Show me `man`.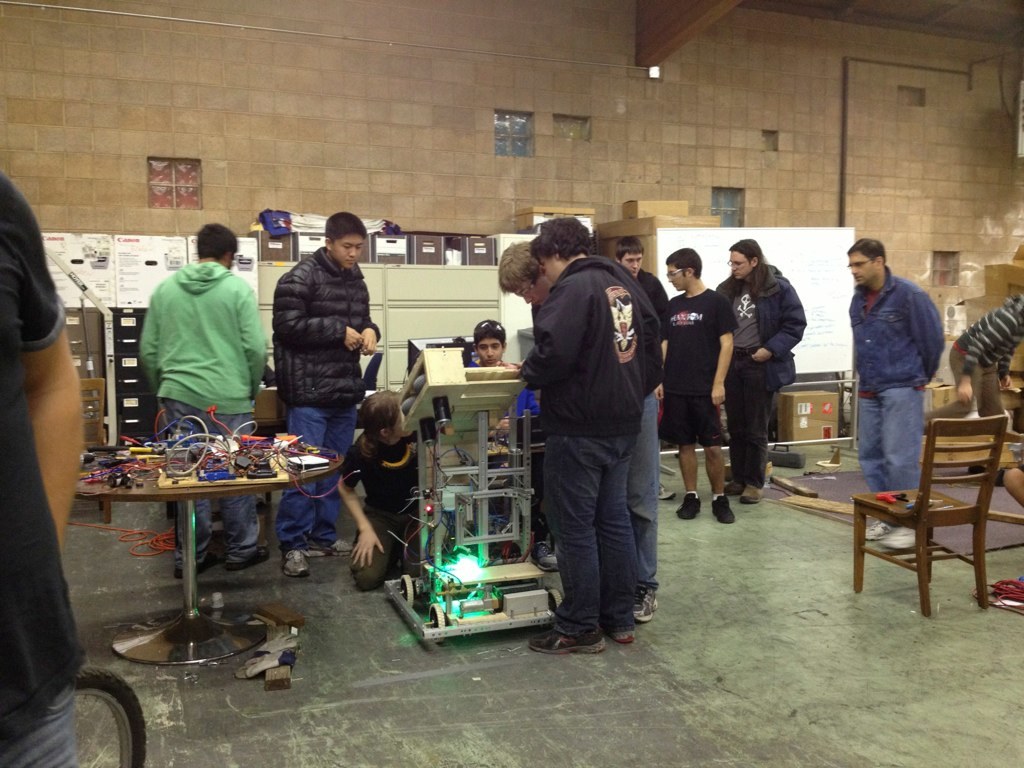
`man` is here: <region>850, 242, 943, 558</region>.
